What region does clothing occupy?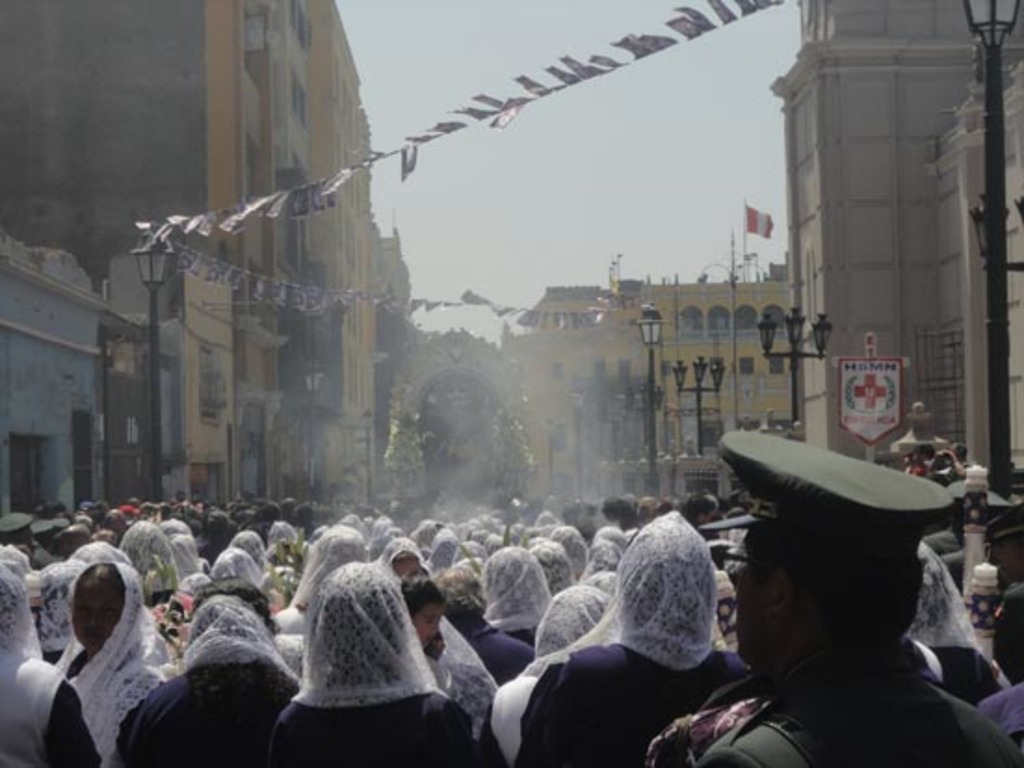
890, 430, 989, 487.
